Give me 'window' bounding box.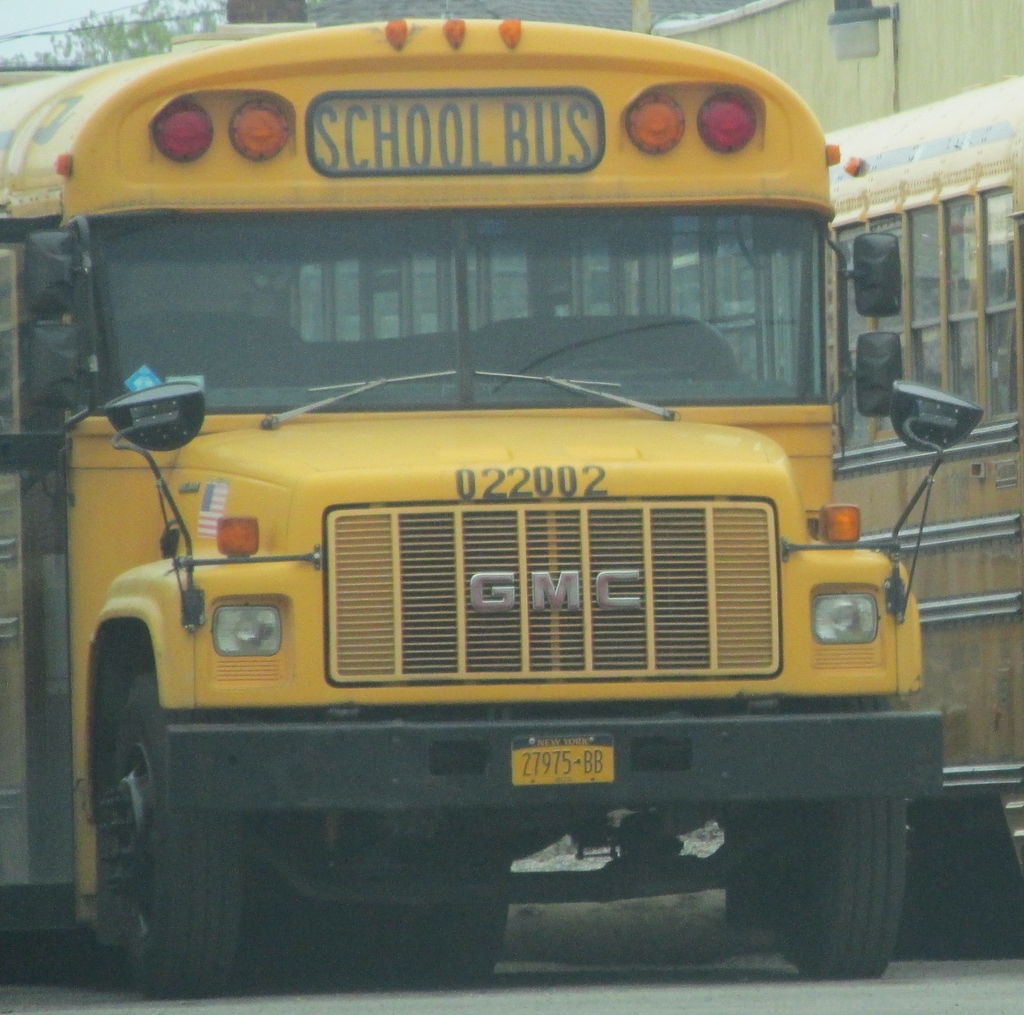
(86,191,828,415).
